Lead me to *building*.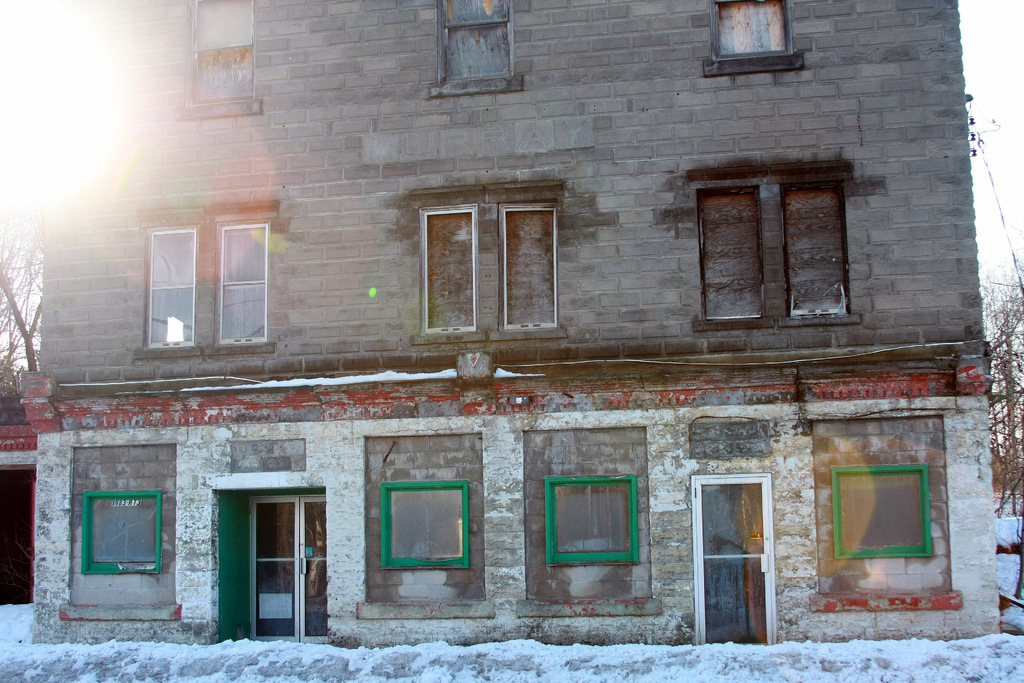
Lead to 0, 4, 997, 645.
